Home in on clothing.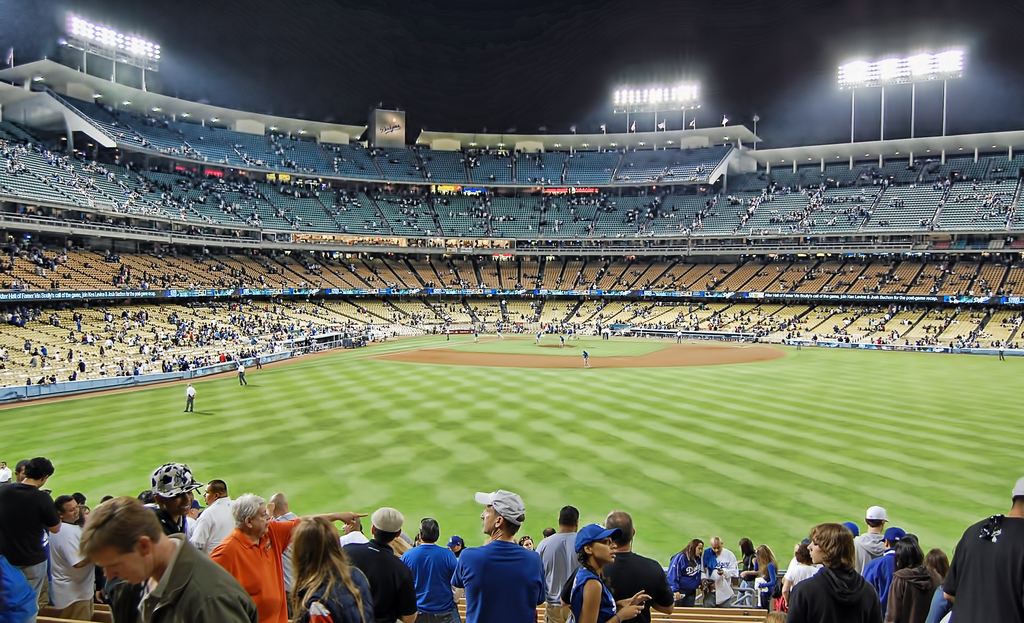
Homed in at detection(851, 529, 897, 572).
